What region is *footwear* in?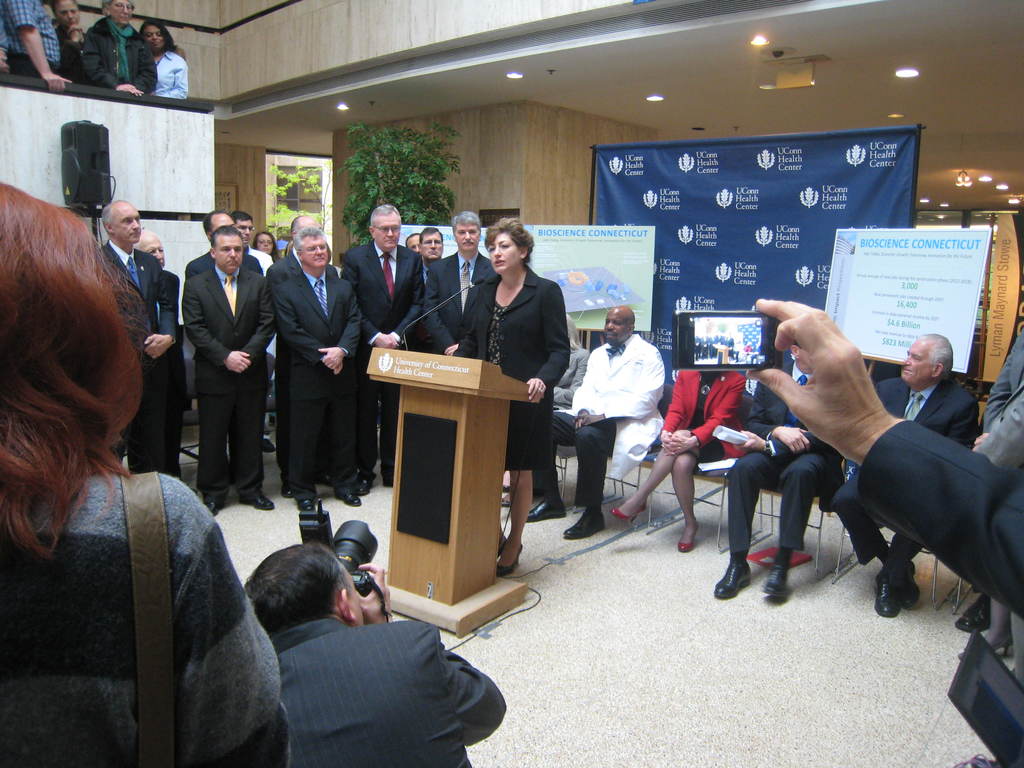
x1=495 y1=536 x2=522 y2=576.
